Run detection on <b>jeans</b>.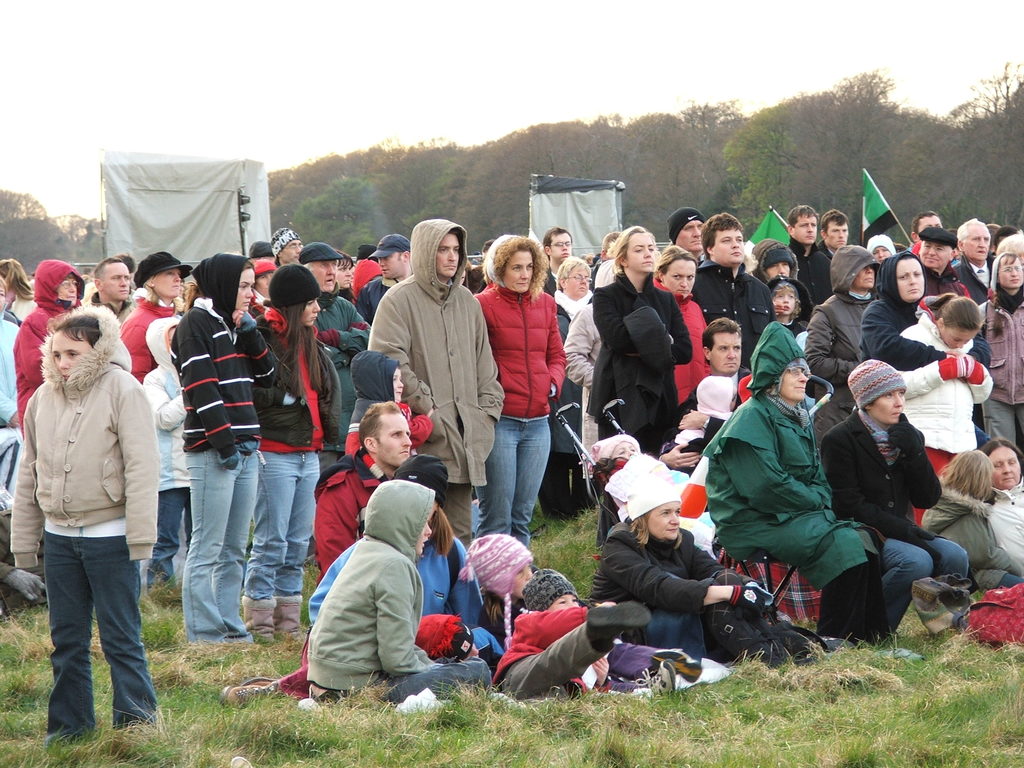
Result: locate(146, 490, 186, 589).
